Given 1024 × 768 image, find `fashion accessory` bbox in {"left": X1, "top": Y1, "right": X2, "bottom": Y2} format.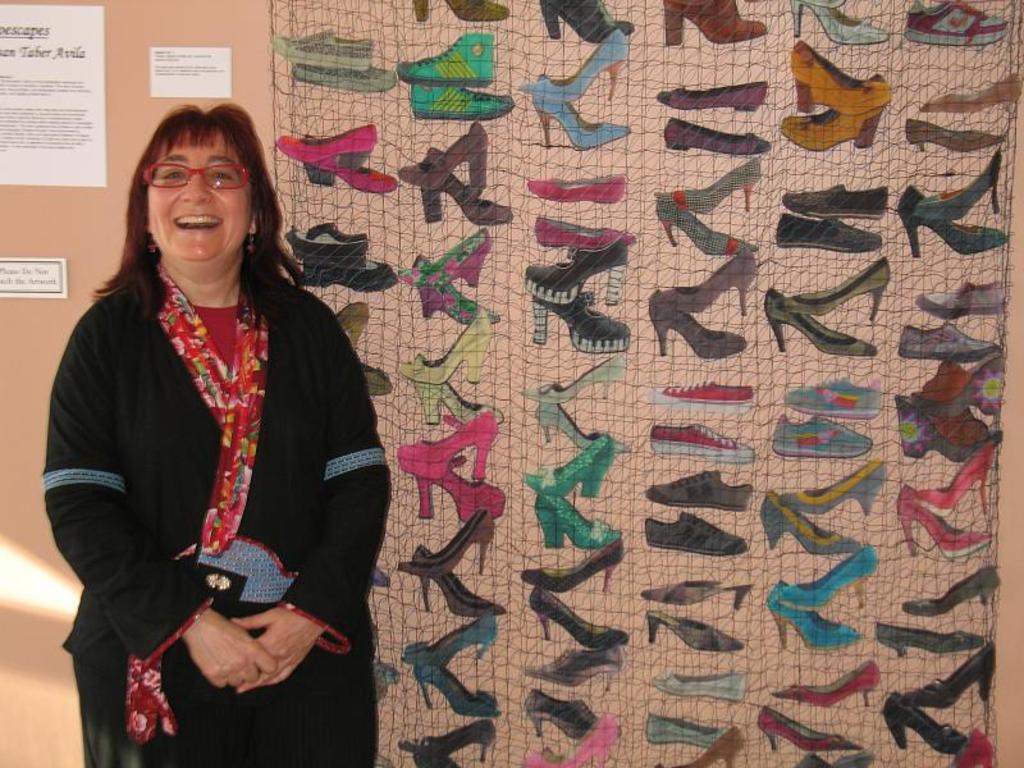
{"left": 410, "top": 657, "right": 506, "bottom": 723}.
